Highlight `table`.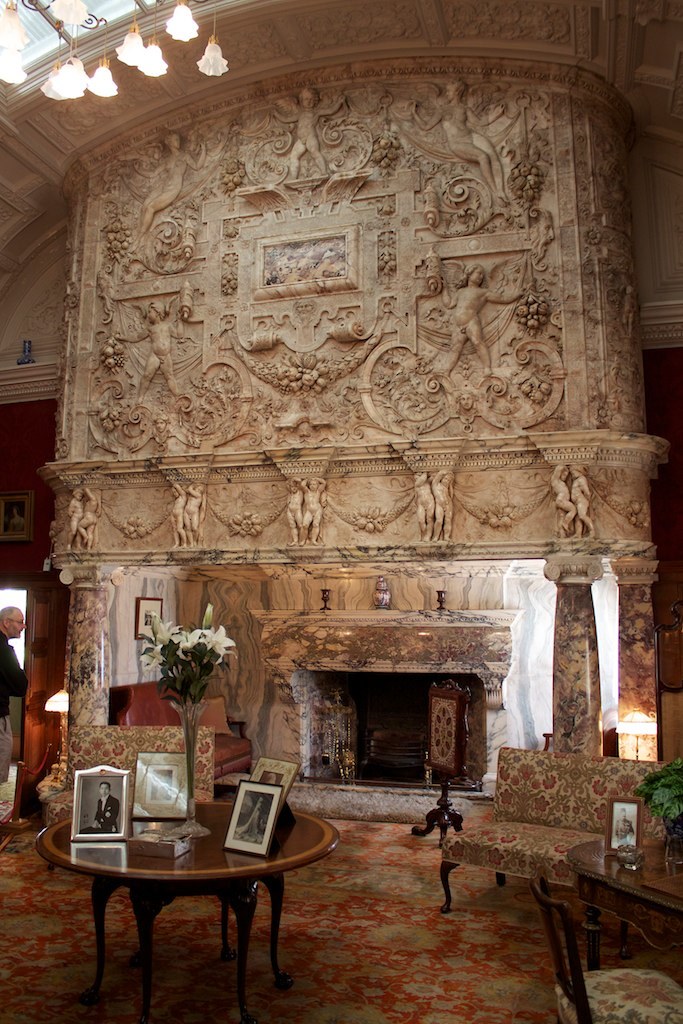
Highlighted region: region(566, 831, 682, 968).
